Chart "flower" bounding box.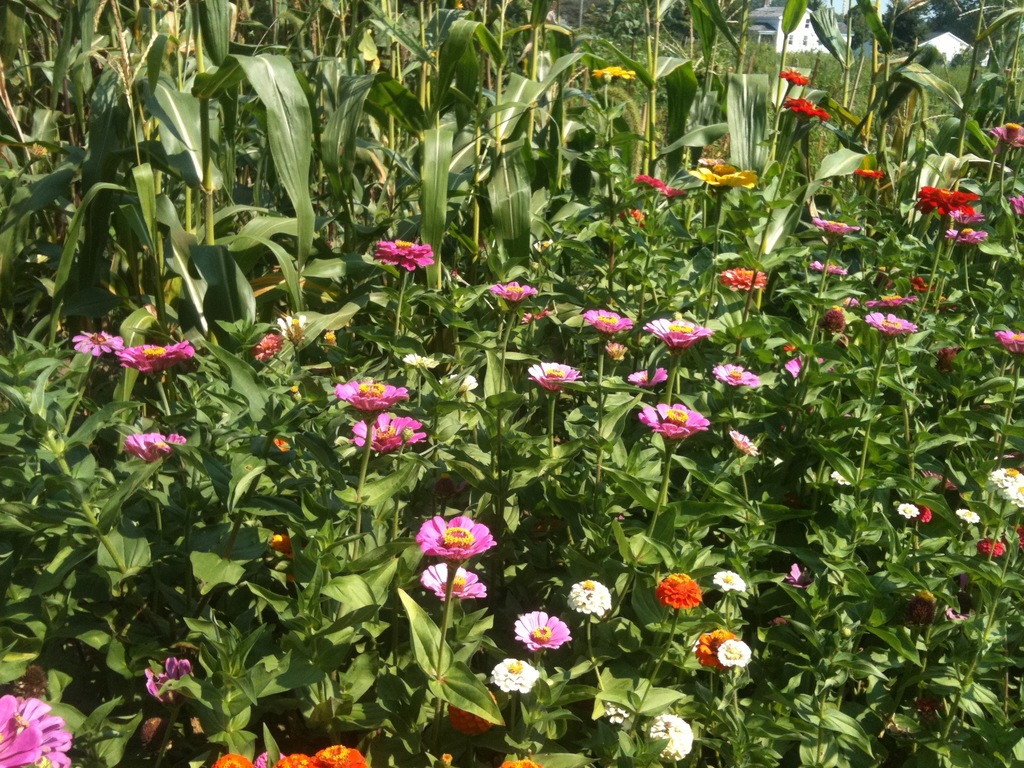
Charted: [710,567,747,590].
